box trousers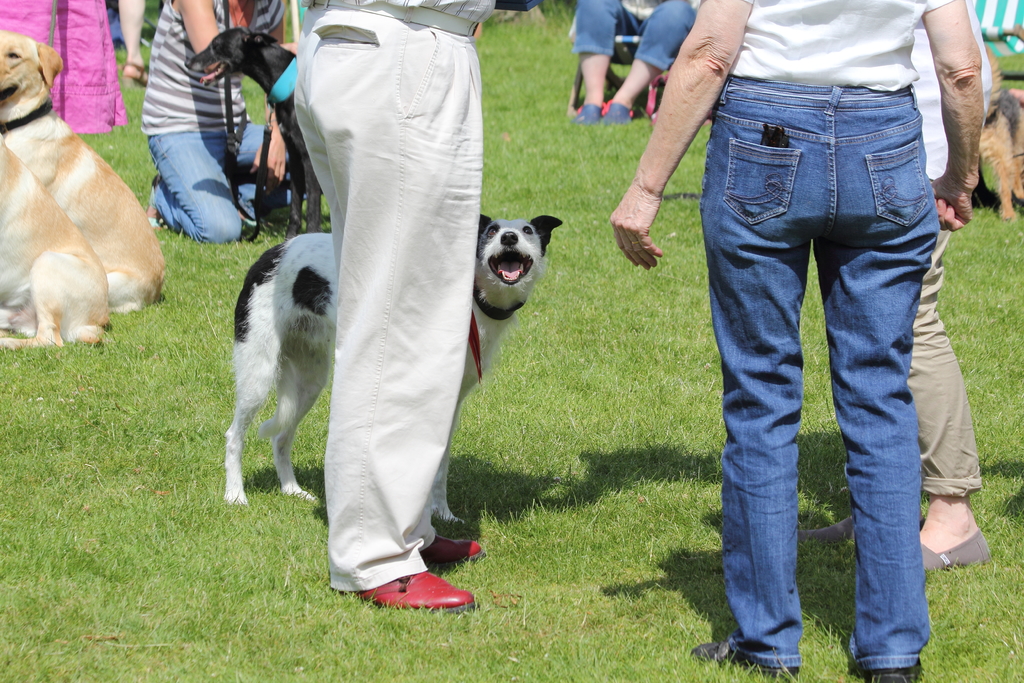
902:182:988:501
